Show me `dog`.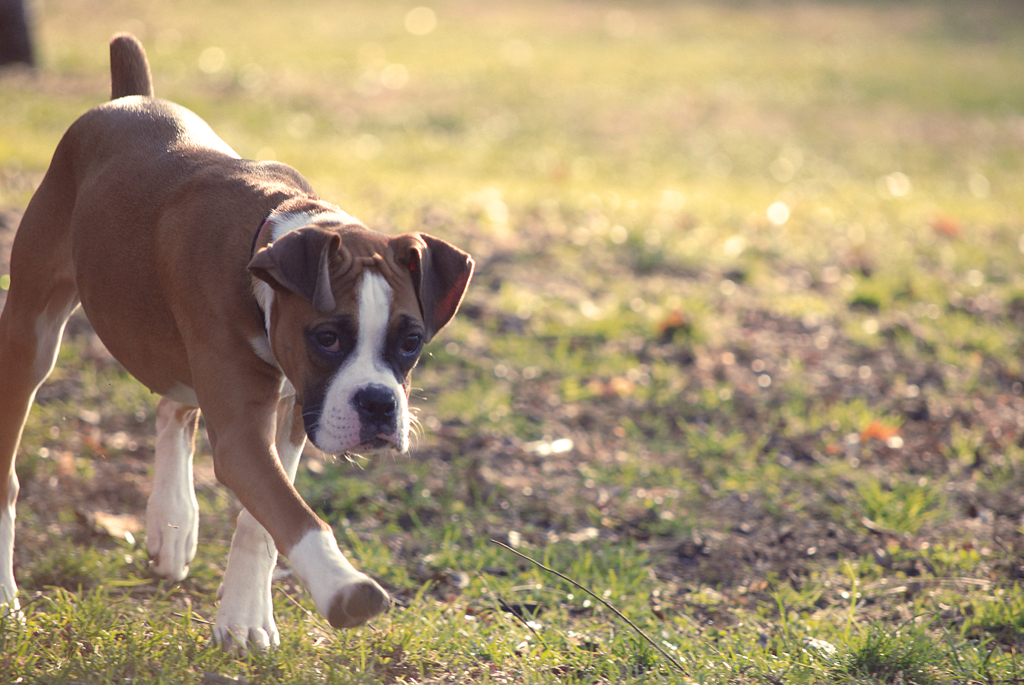
`dog` is here: <bbox>0, 28, 472, 665</bbox>.
